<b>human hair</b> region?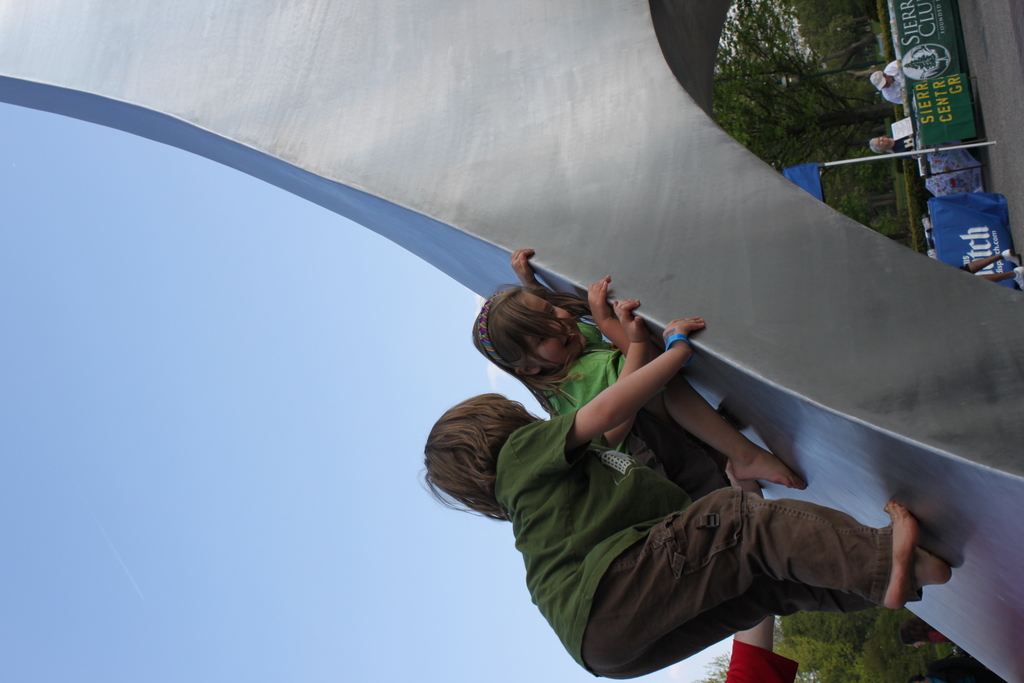
bbox=(883, 73, 890, 81)
